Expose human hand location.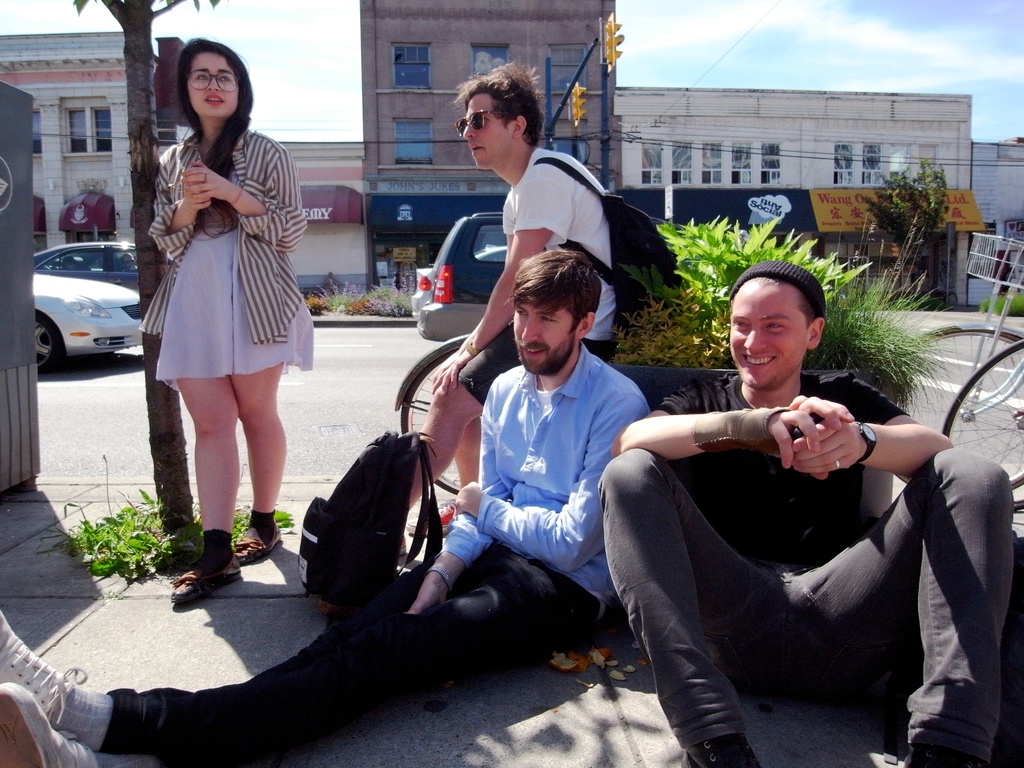
Exposed at 431 348 472 396.
